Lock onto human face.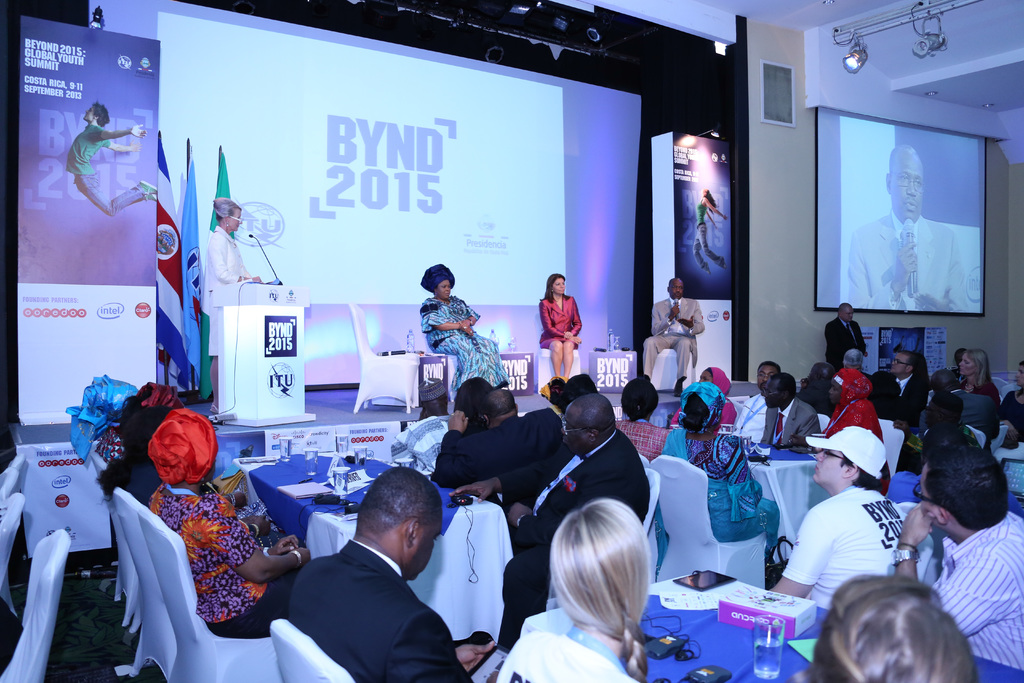
Locked: (84, 108, 95, 120).
